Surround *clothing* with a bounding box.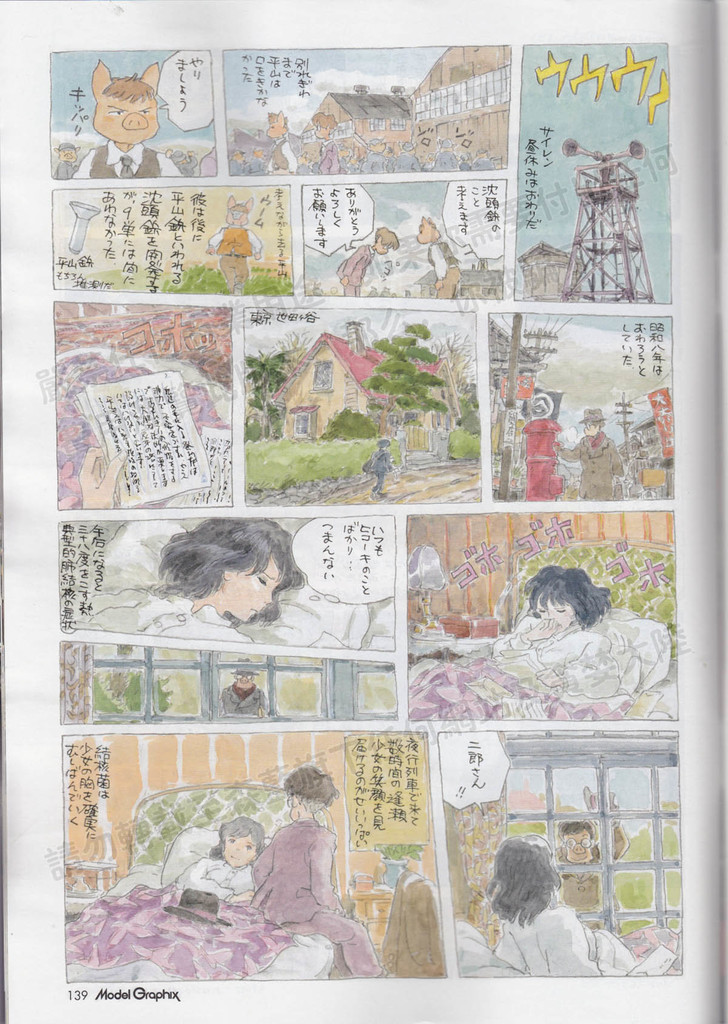
(x1=175, y1=858, x2=257, y2=908).
